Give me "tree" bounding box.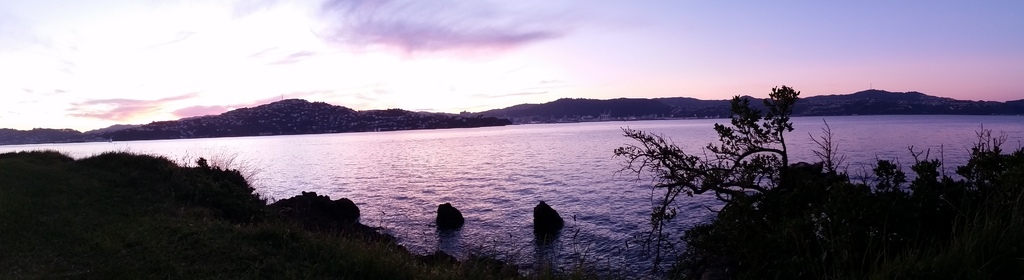
(955, 125, 1001, 194).
